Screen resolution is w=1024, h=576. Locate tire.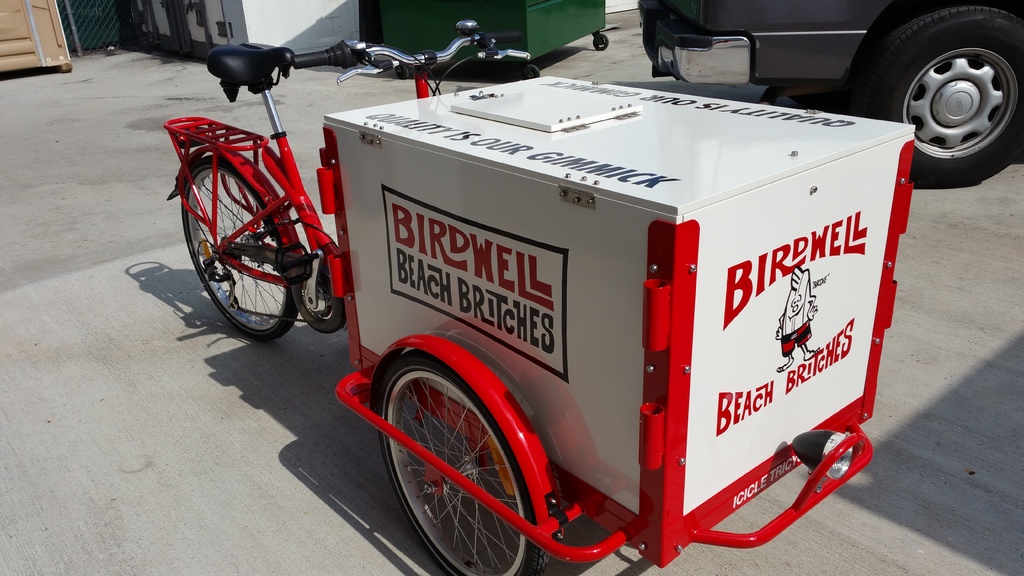
{"left": 856, "top": 7, "right": 1023, "bottom": 162}.
